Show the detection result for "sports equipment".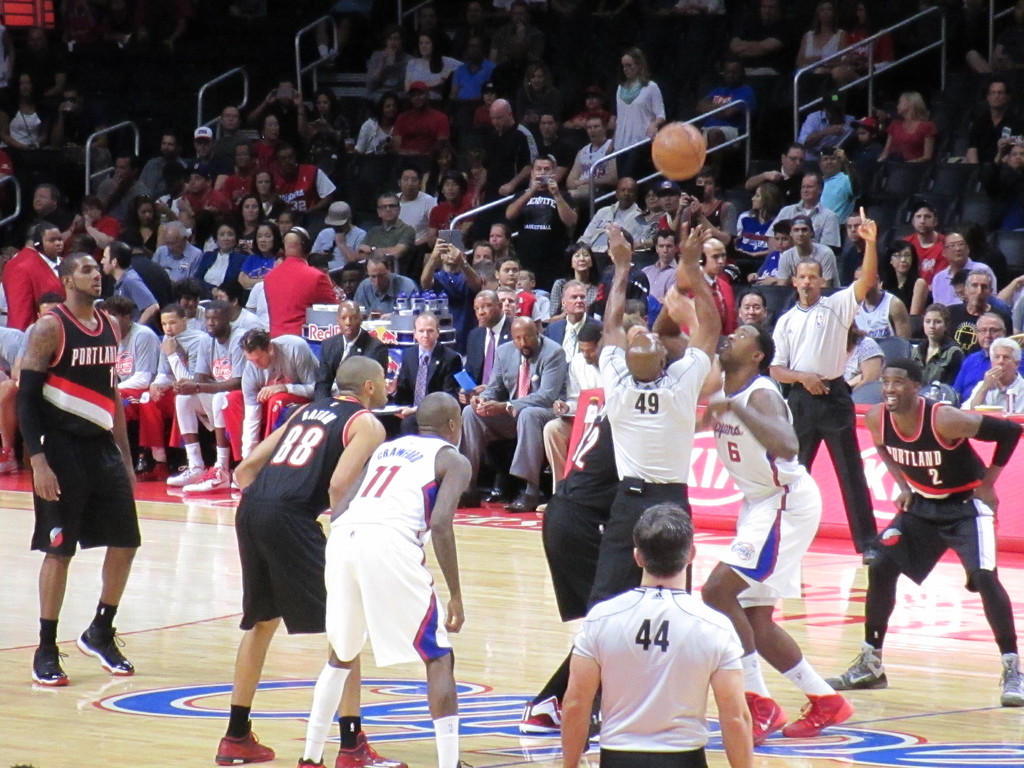
rect(650, 120, 706, 180).
